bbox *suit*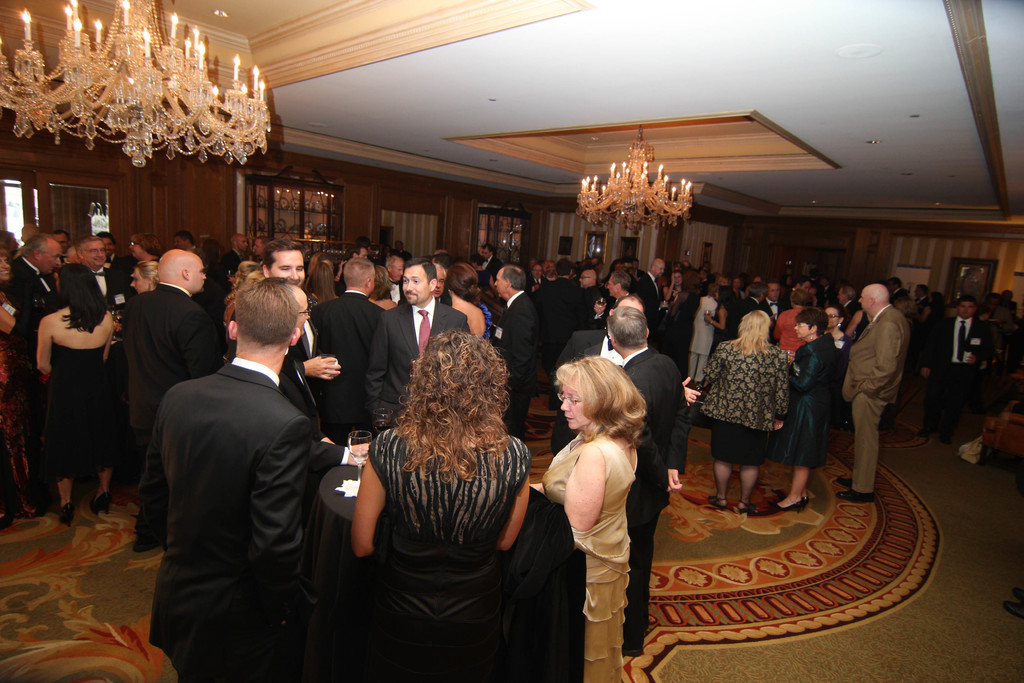
left=317, top=295, right=388, bottom=446
